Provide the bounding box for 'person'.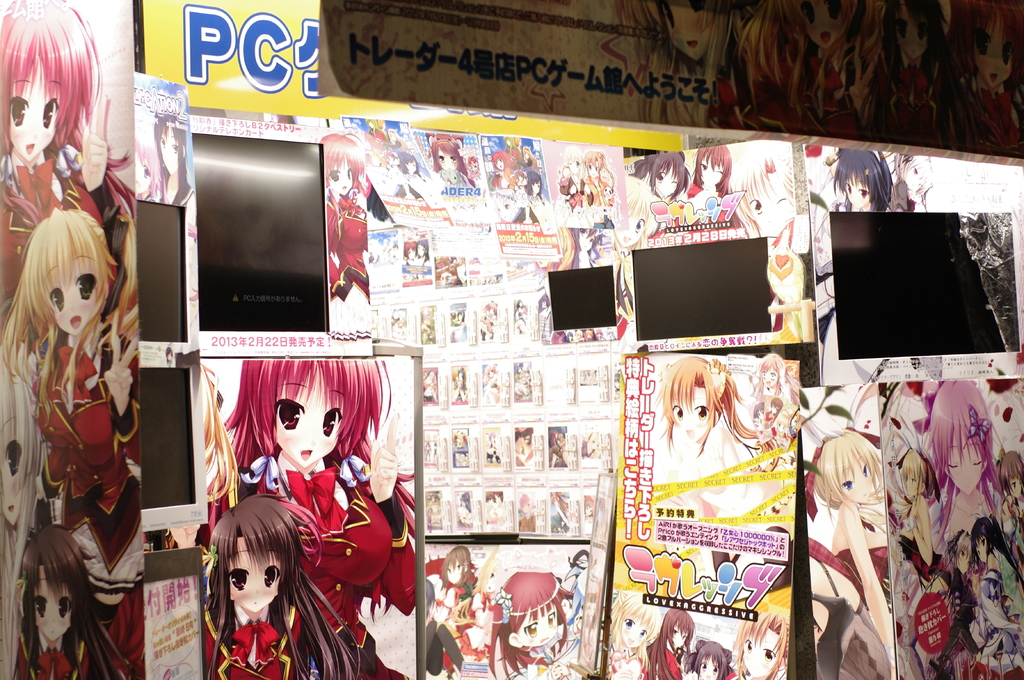
11/526/145/679.
